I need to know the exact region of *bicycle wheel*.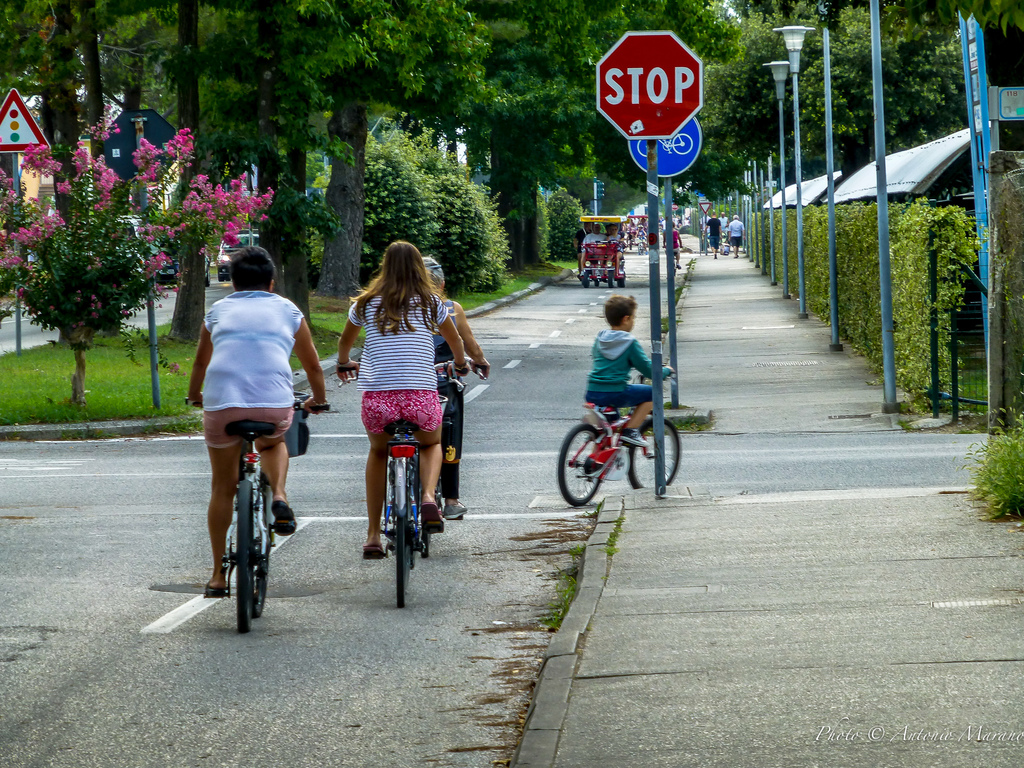
Region: select_region(554, 420, 605, 507).
